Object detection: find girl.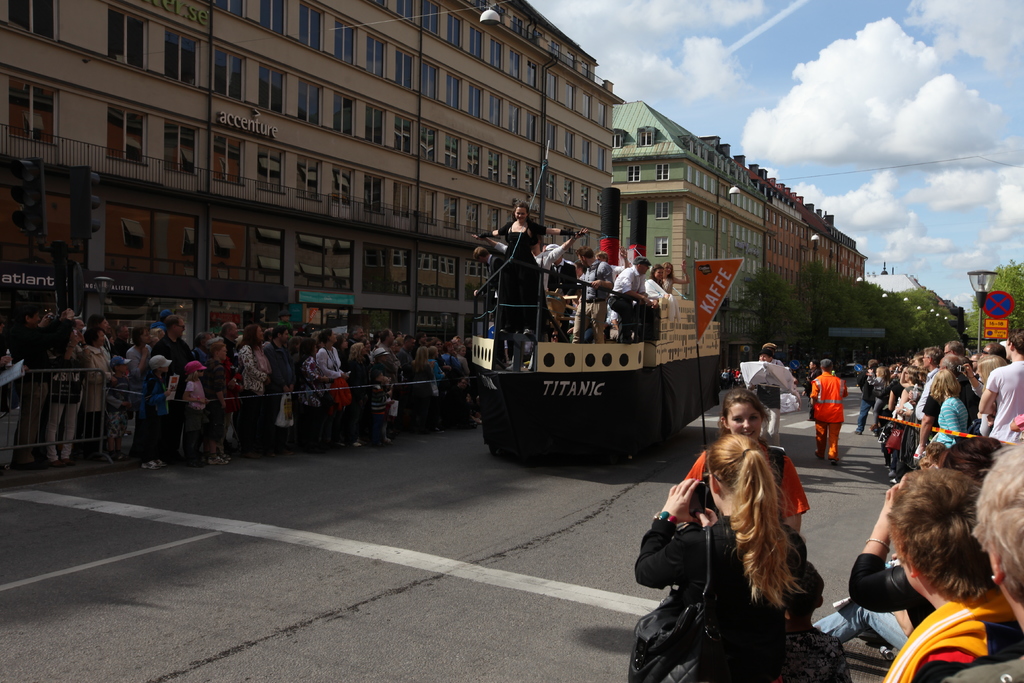
rect(184, 359, 209, 463).
